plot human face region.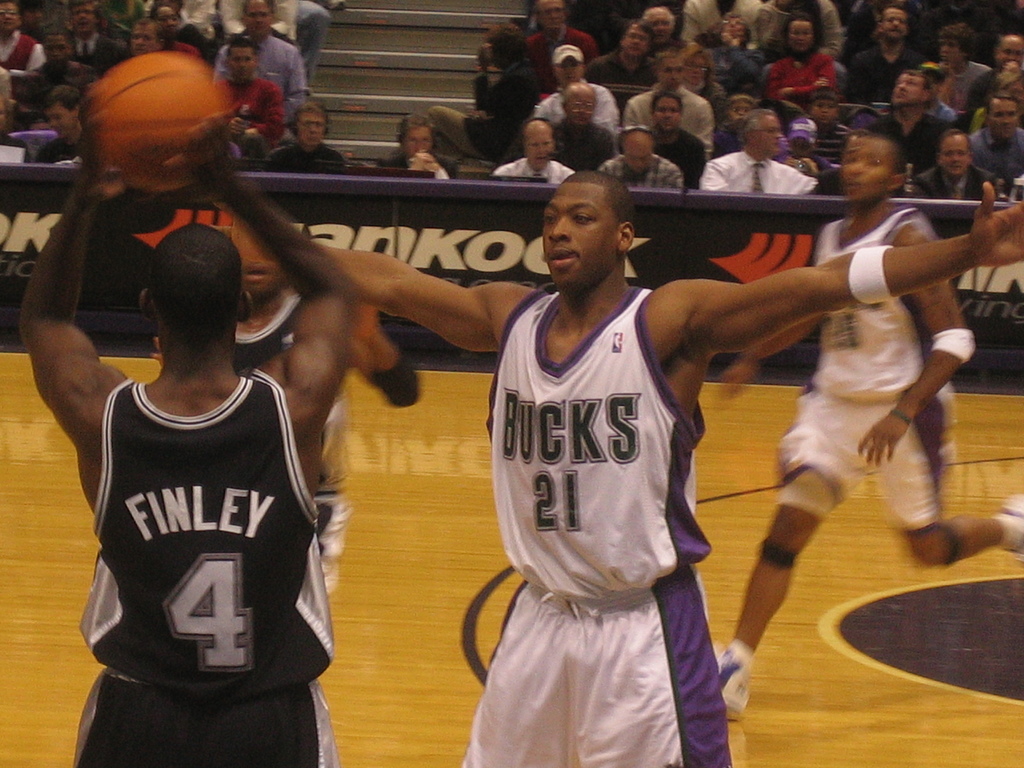
Plotted at 943, 36, 964, 66.
